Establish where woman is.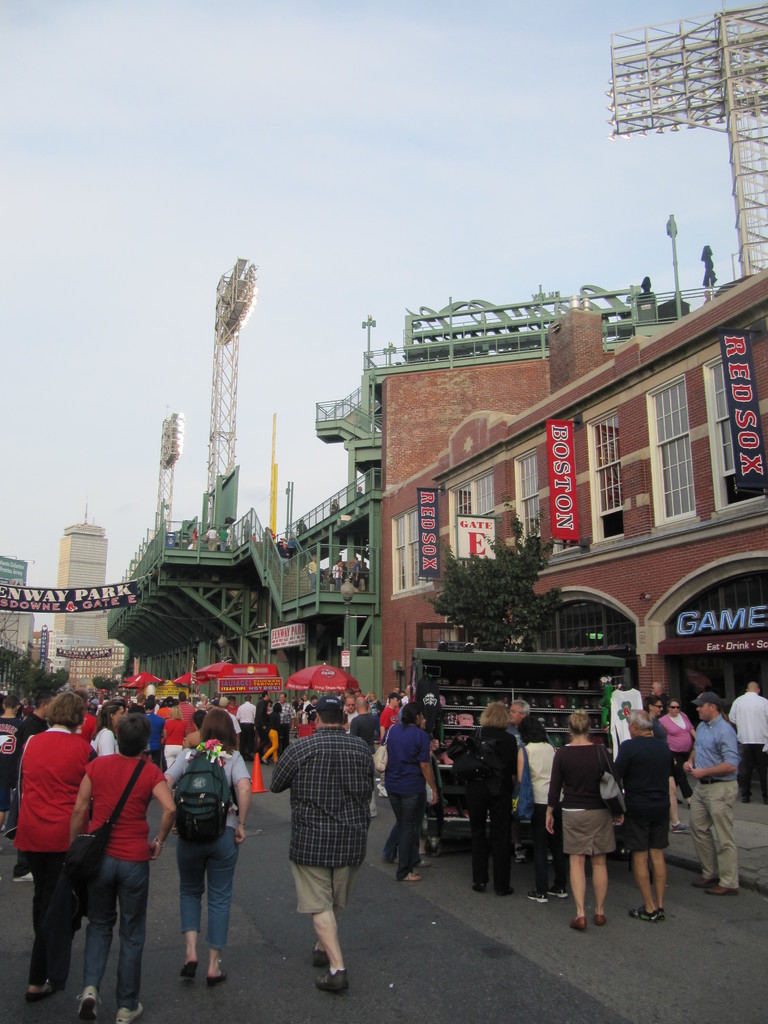
Established at box=[544, 707, 625, 931].
